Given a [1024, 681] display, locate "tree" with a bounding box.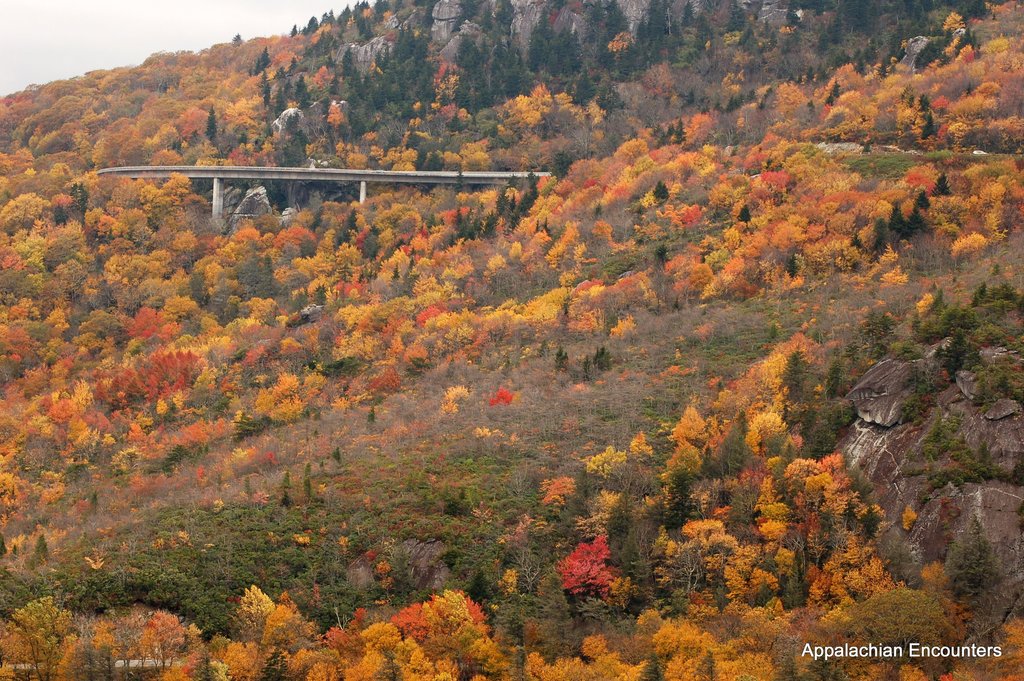
Located: x1=341, y1=45, x2=350, y2=76.
